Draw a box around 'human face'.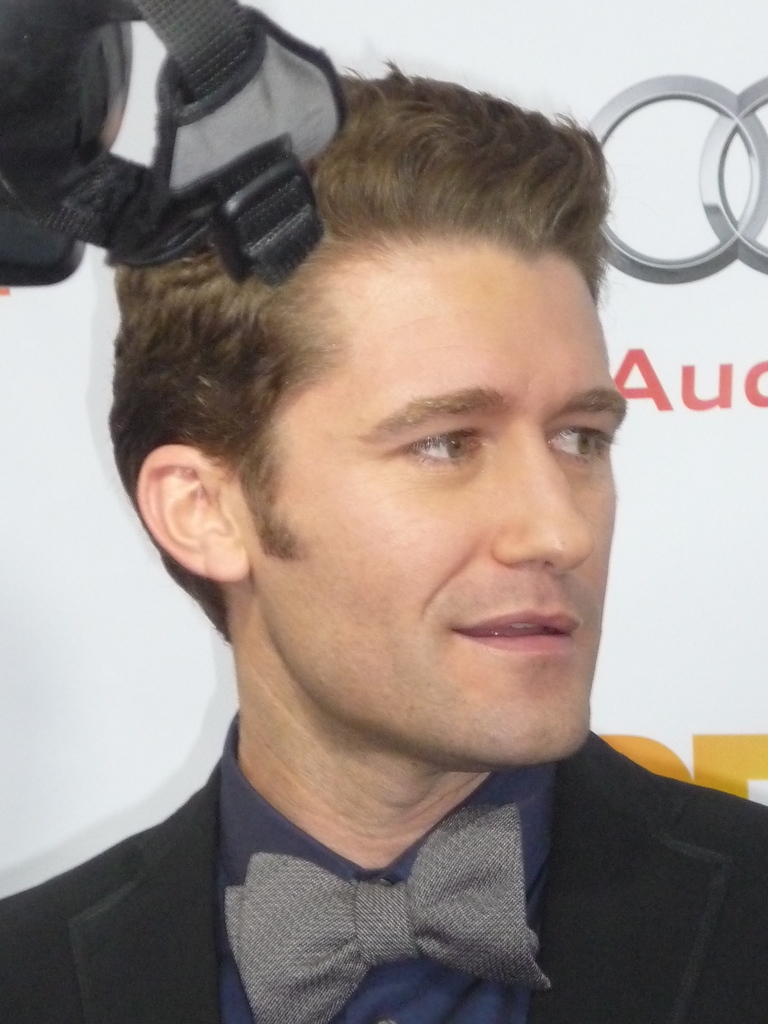
(left=252, top=259, right=625, bottom=764).
